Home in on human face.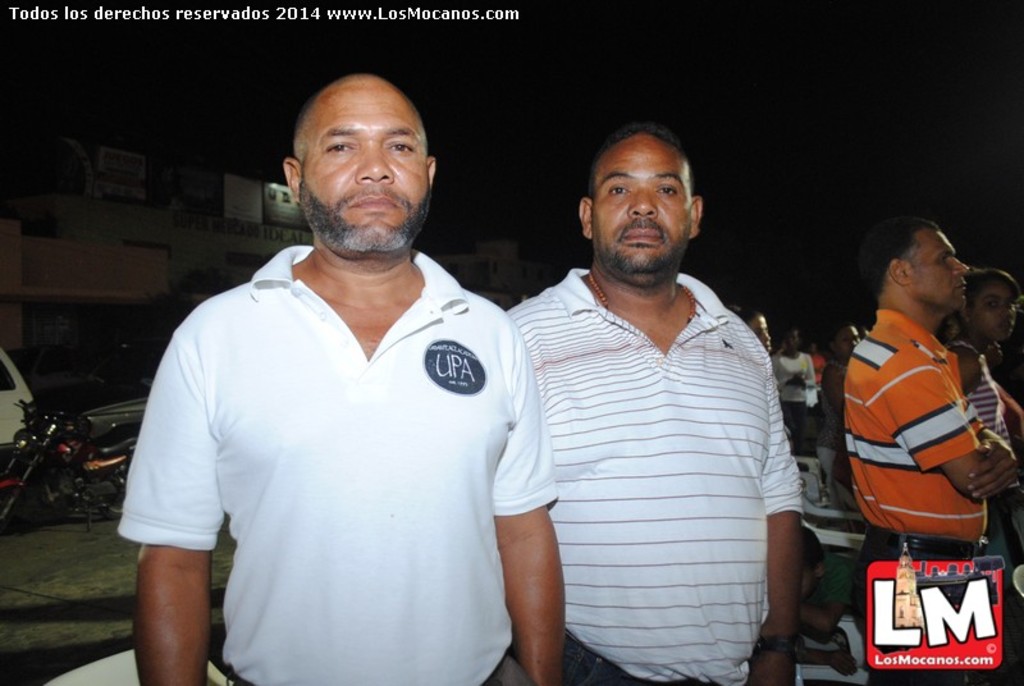
Homed in at (left=591, top=150, right=692, bottom=273).
